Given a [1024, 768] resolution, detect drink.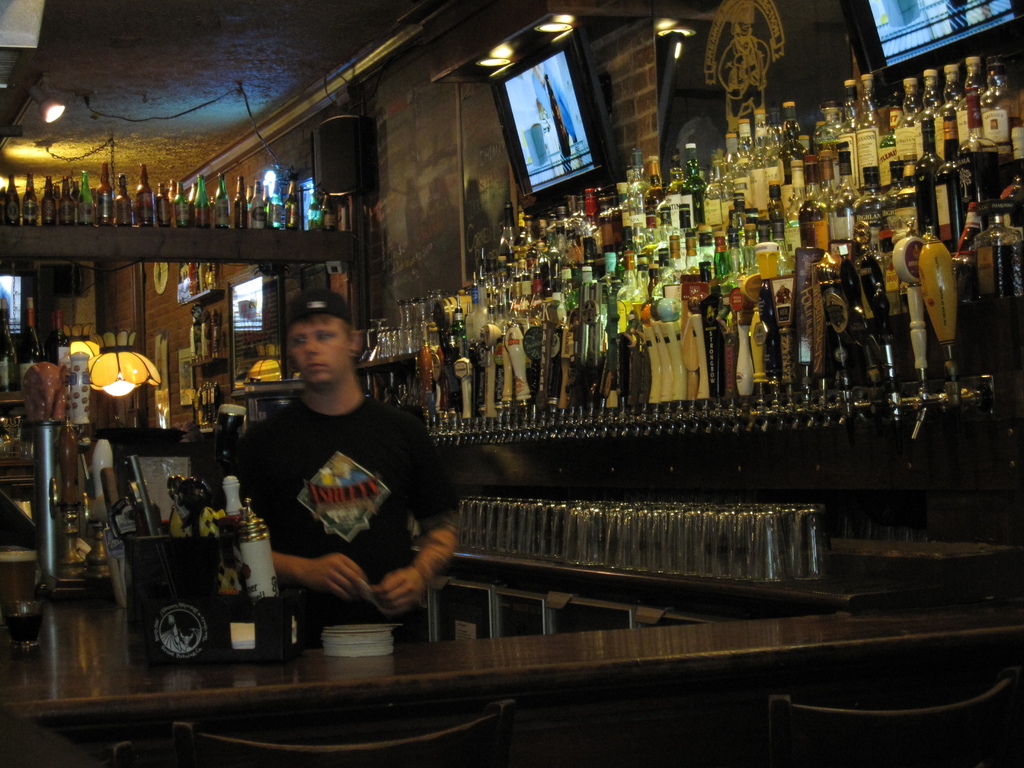
626,148,650,252.
